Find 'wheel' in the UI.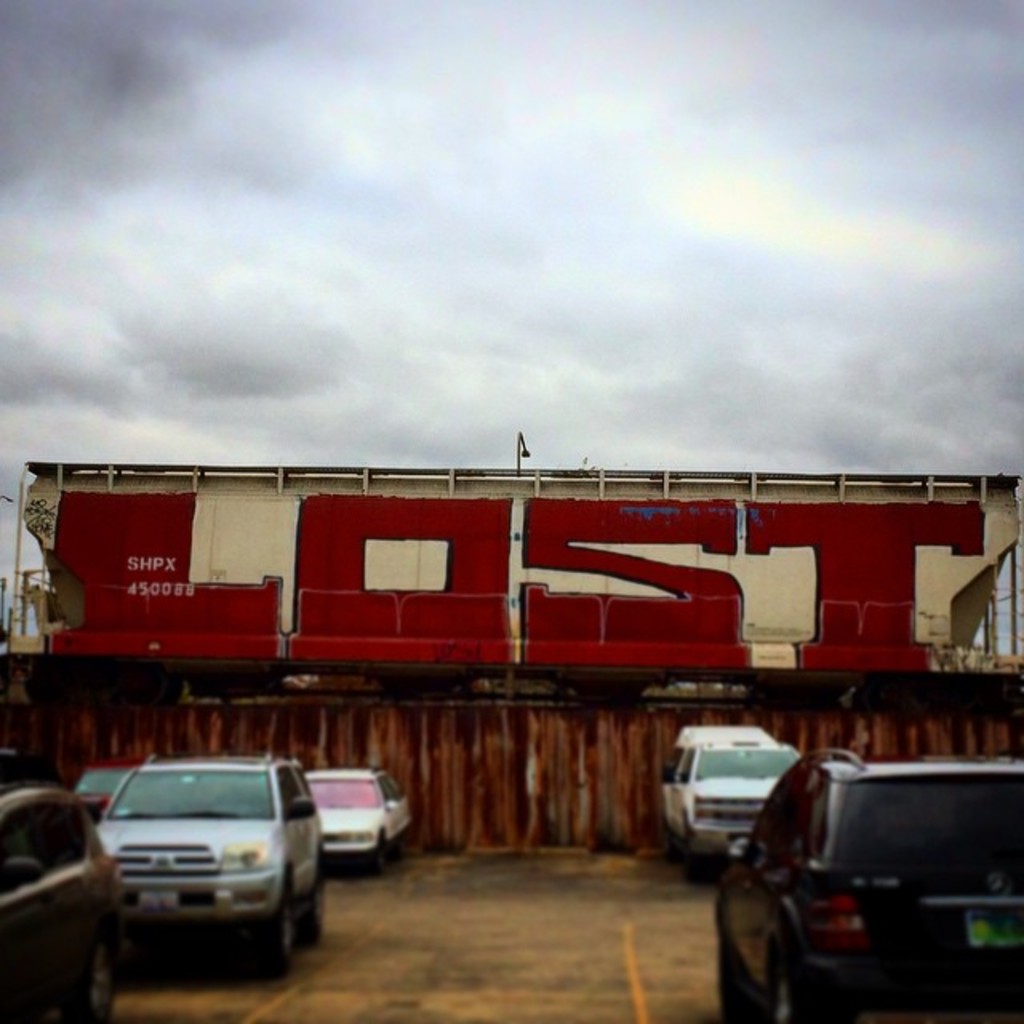
UI element at 85:941:118:1022.
